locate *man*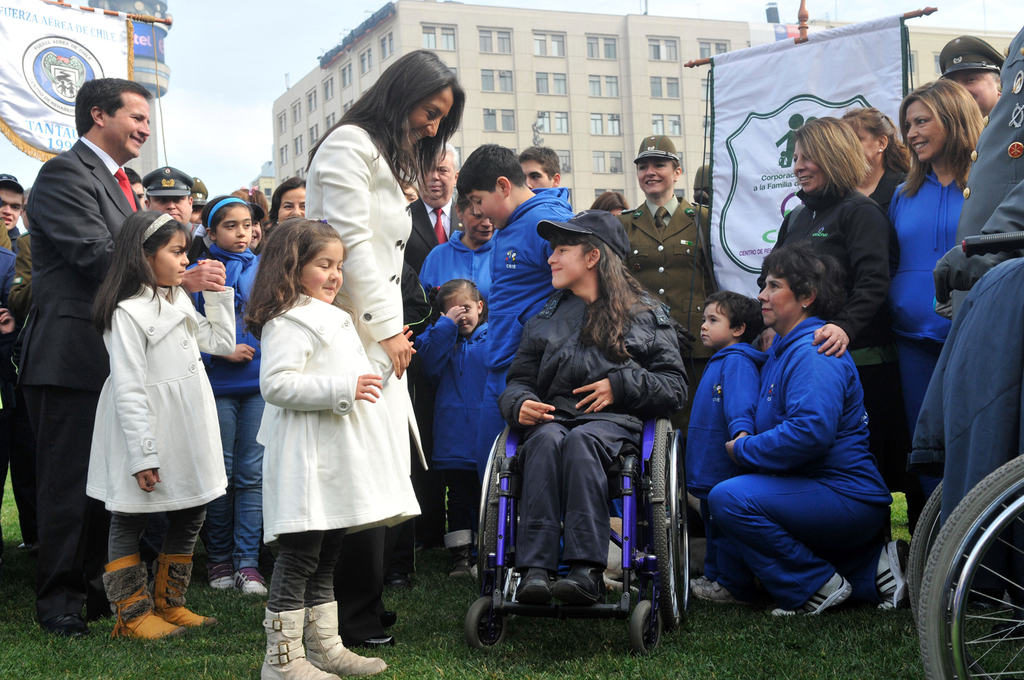
140, 165, 211, 261
